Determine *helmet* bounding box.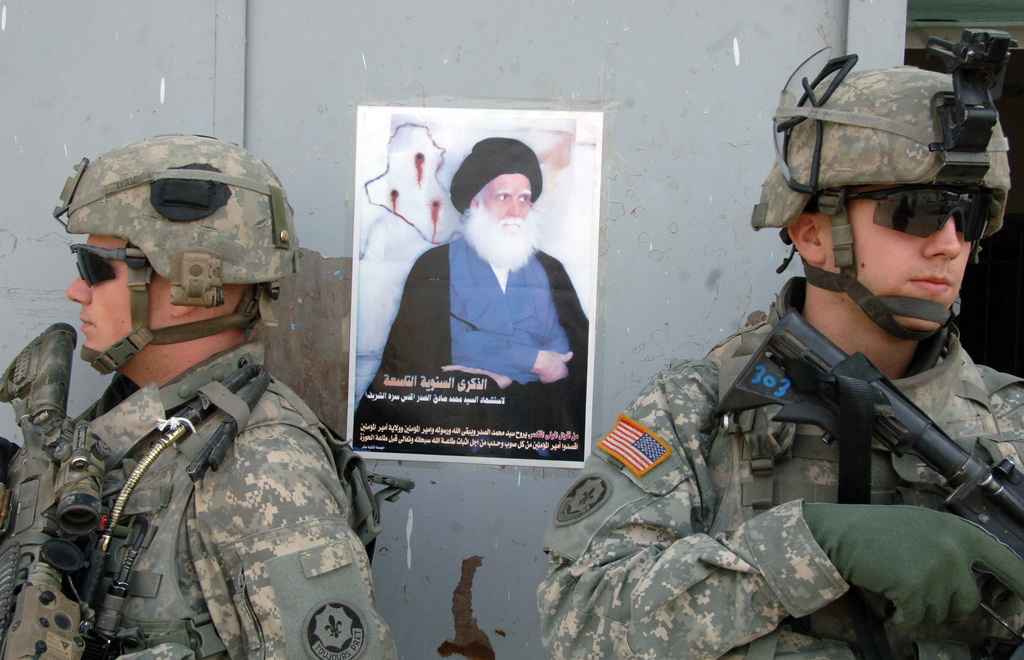
Determined: <bbox>49, 144, 287, 392</bbox>.
